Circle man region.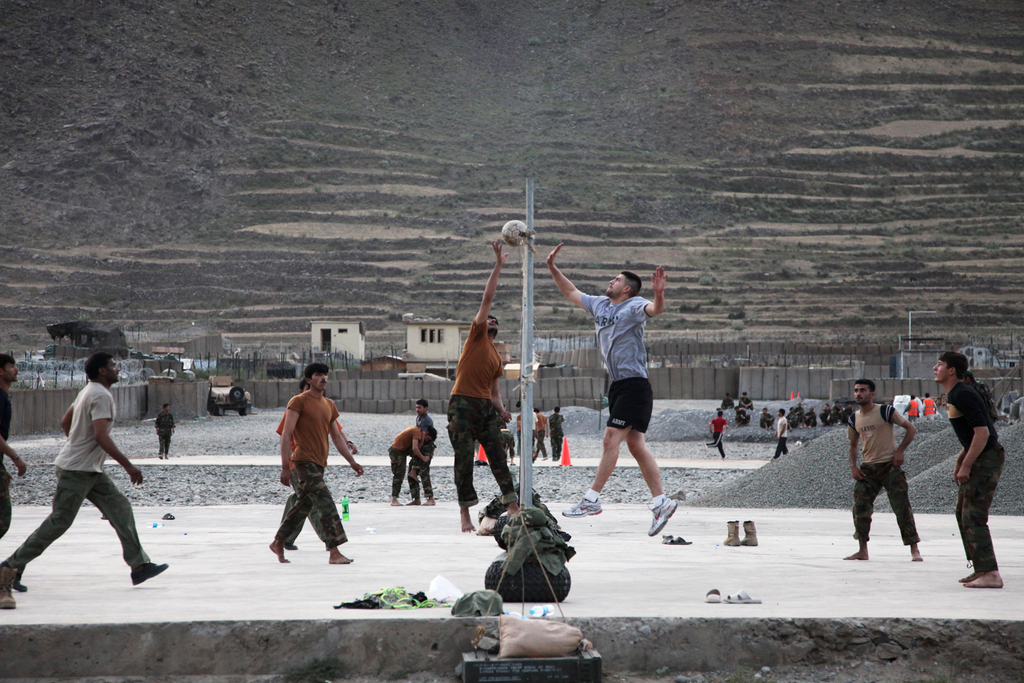
Region: <bbox>837, 376, 921, 566</bbox>.
